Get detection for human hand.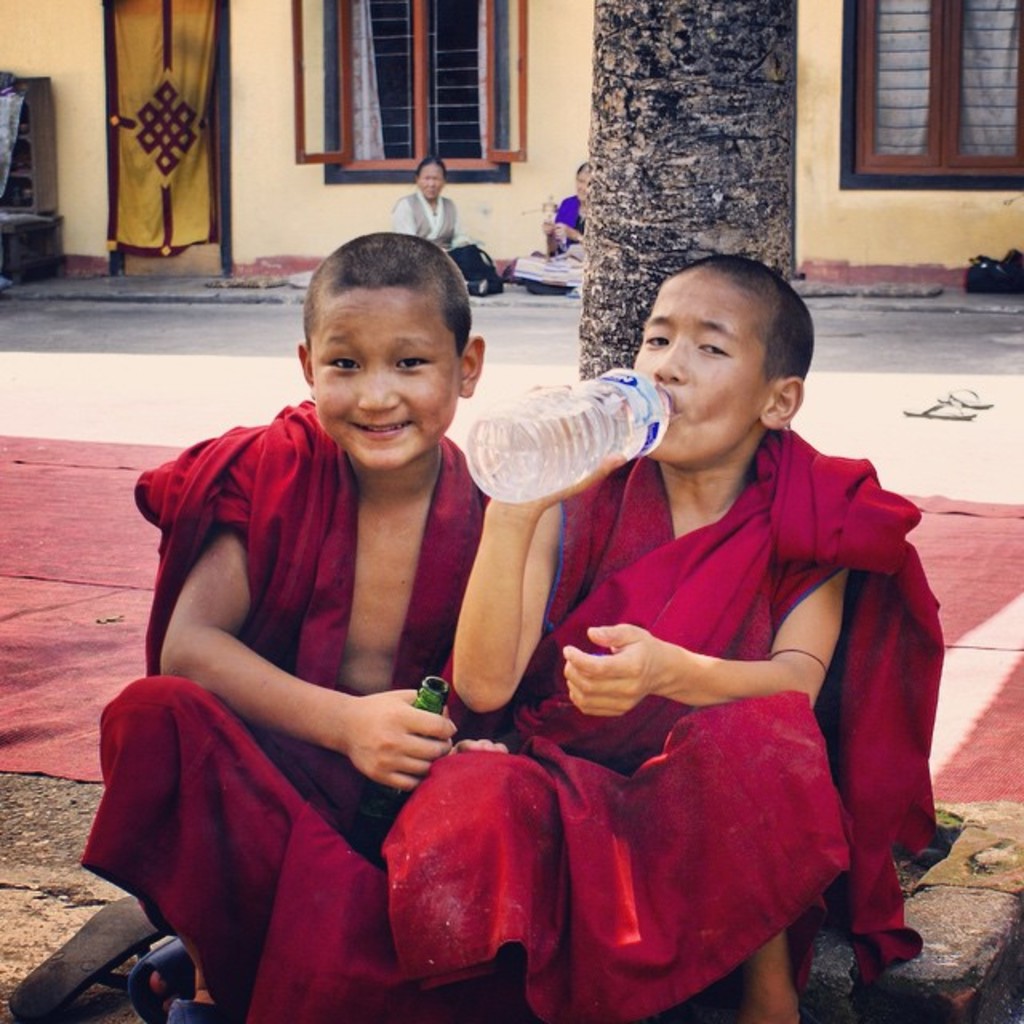
Detection: box=[349, 675, 466, 806].
